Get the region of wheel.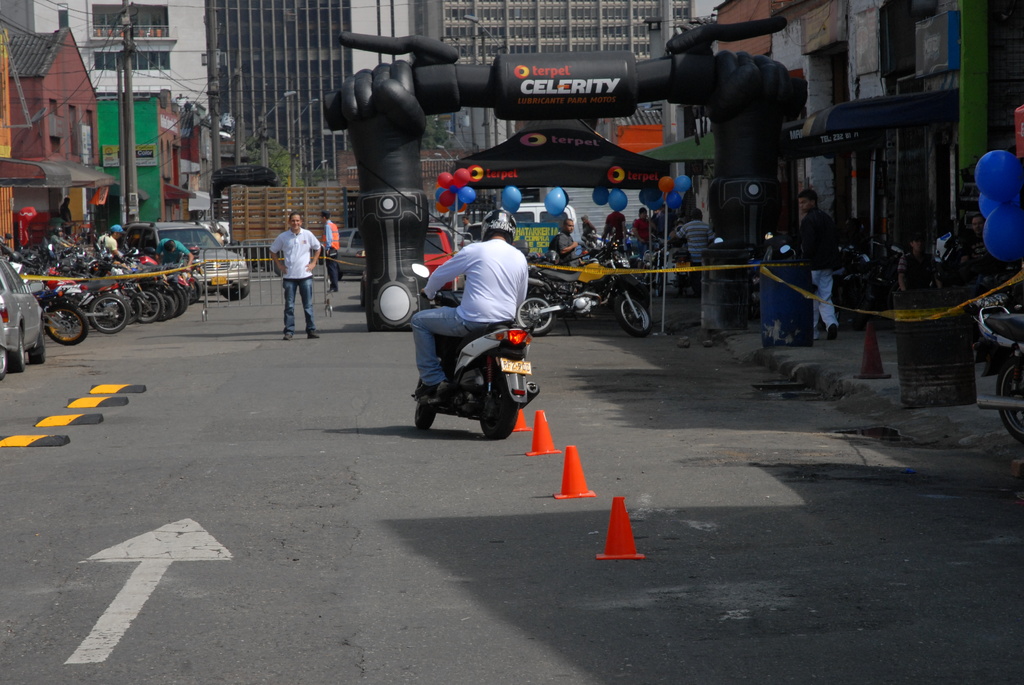
left=456, top=357, right=520, bottom=440.
